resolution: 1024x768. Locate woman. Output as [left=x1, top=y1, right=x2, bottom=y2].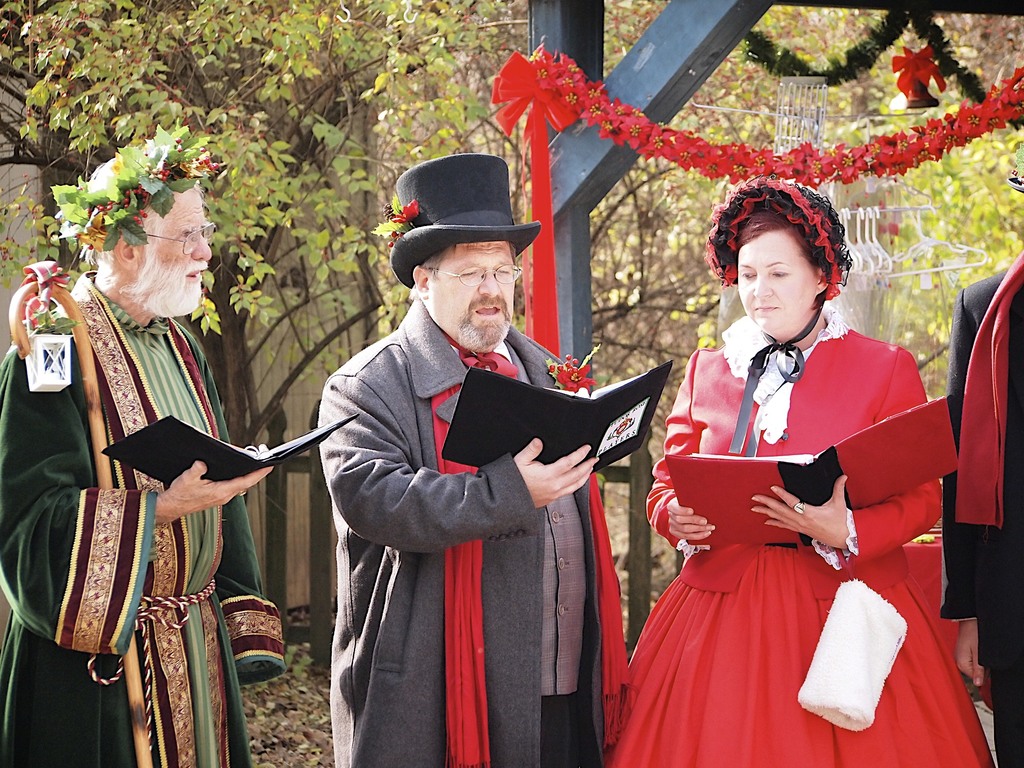
[left=617, top=167, right=940, bottom=767].
